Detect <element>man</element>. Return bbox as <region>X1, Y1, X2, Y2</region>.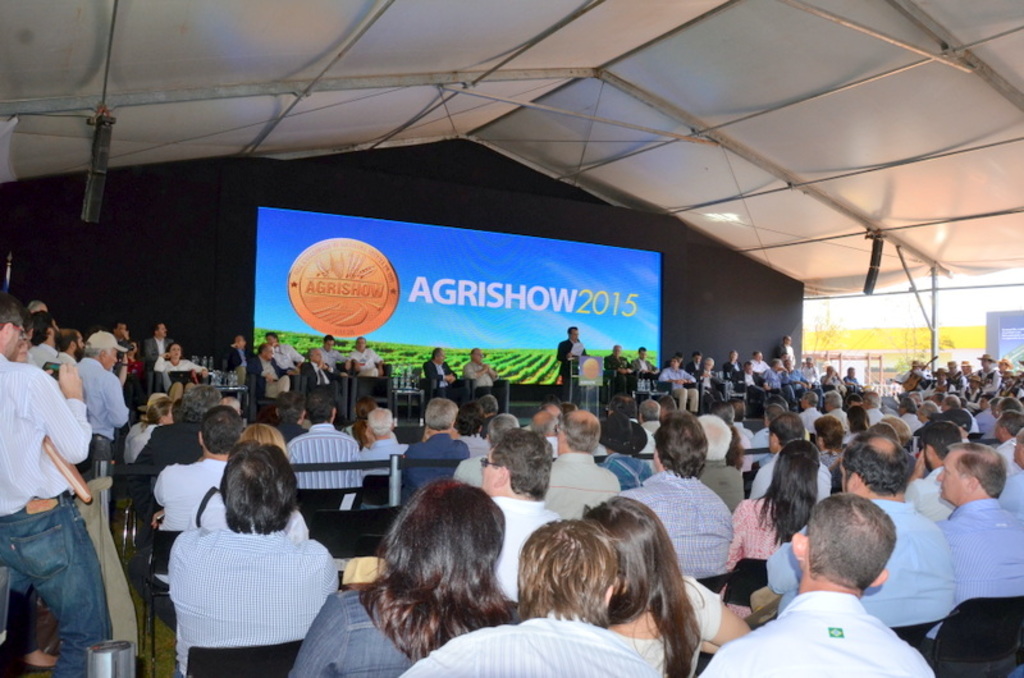
<region>722, 348, 746, 377</region>.
